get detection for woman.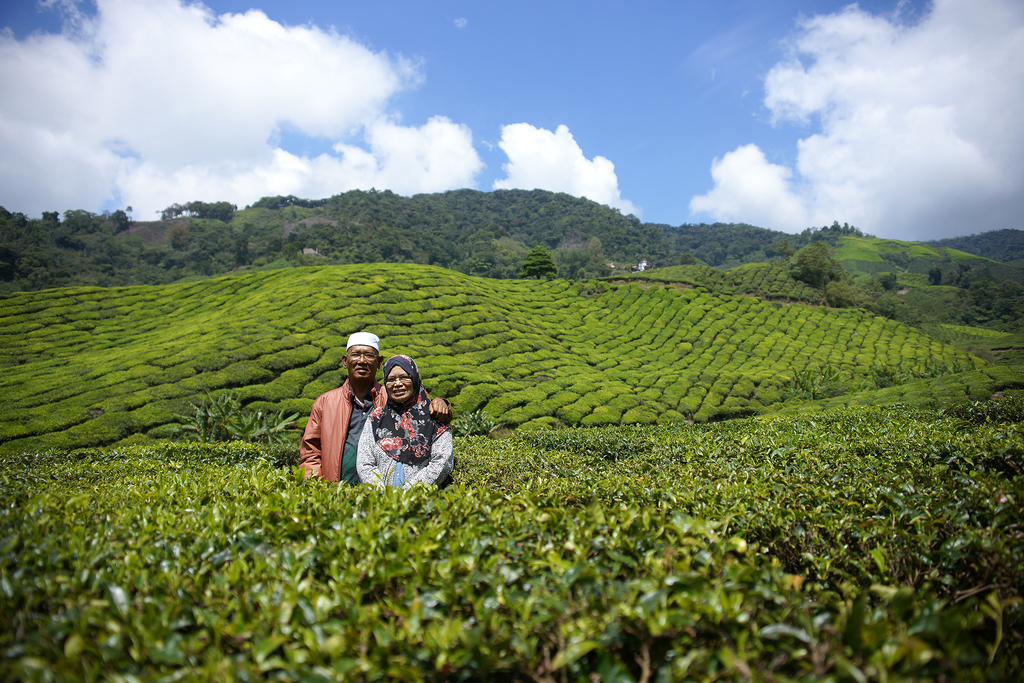
Detection: x1=332, y1=341, x2=454, y2=506.
